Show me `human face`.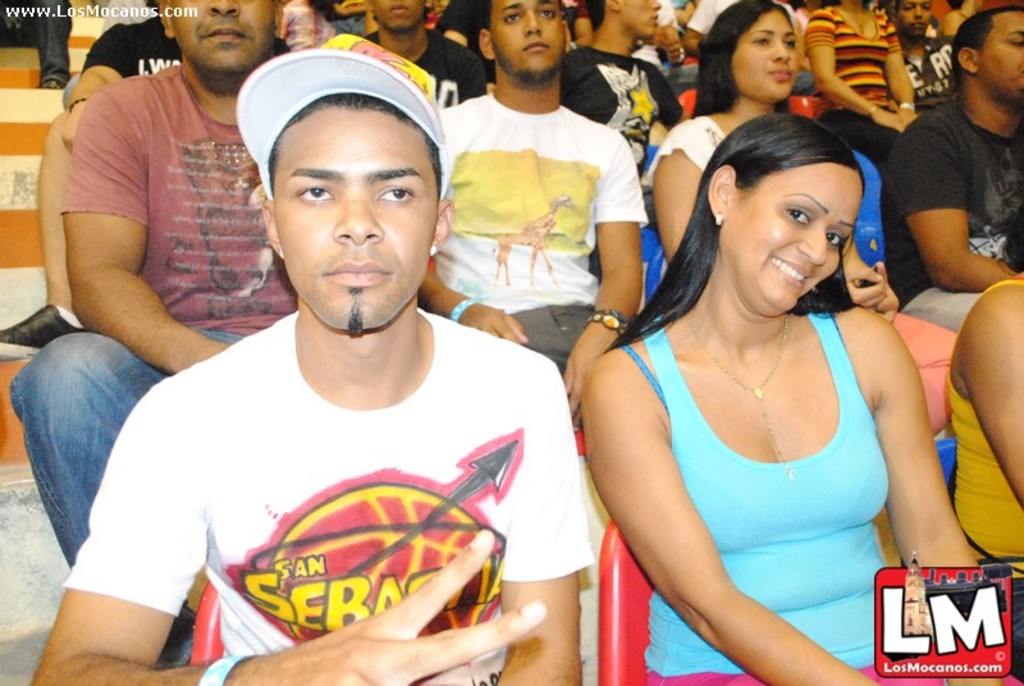
`human face` is here: <bbox>735, 10, 796, 102</bbox>.
